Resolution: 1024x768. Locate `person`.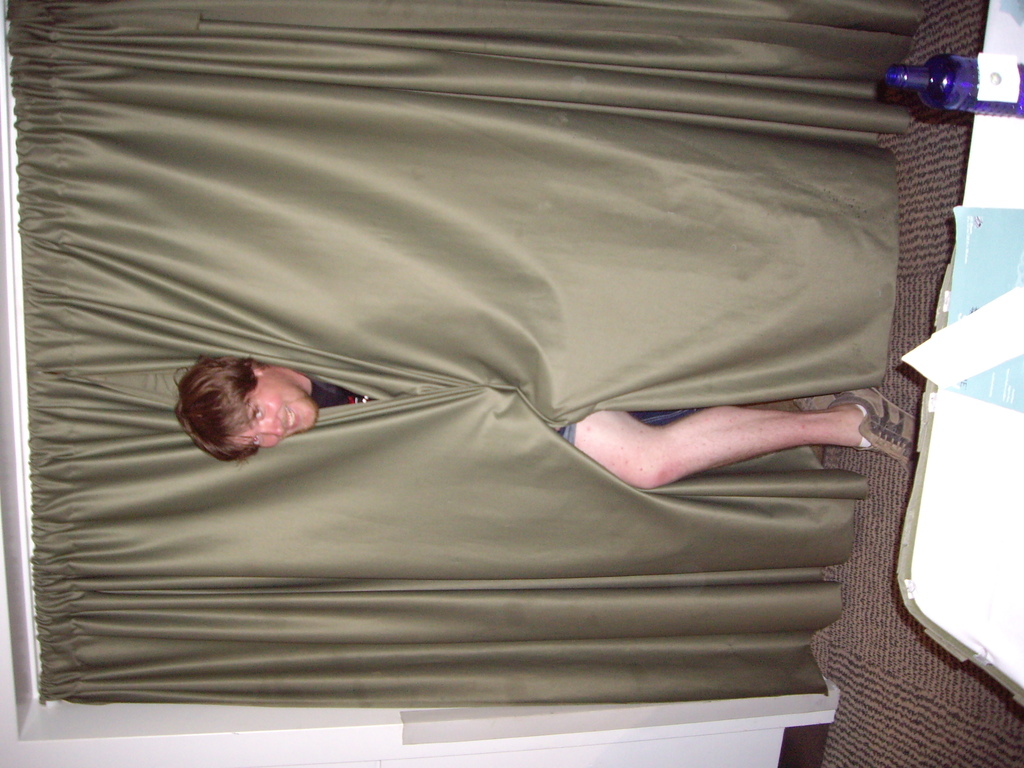
bbox=[172, 355, 919, 493].
